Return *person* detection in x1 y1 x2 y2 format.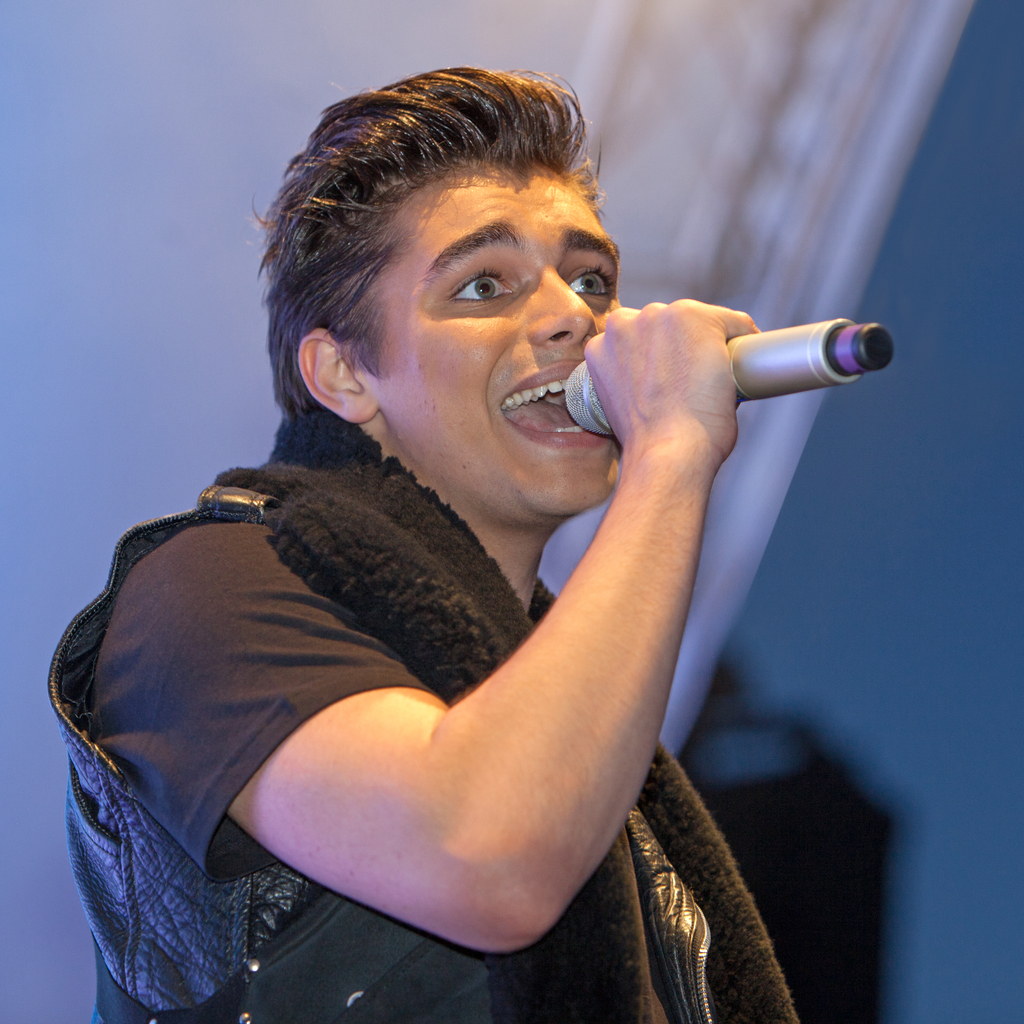
44 59 800 1023.
